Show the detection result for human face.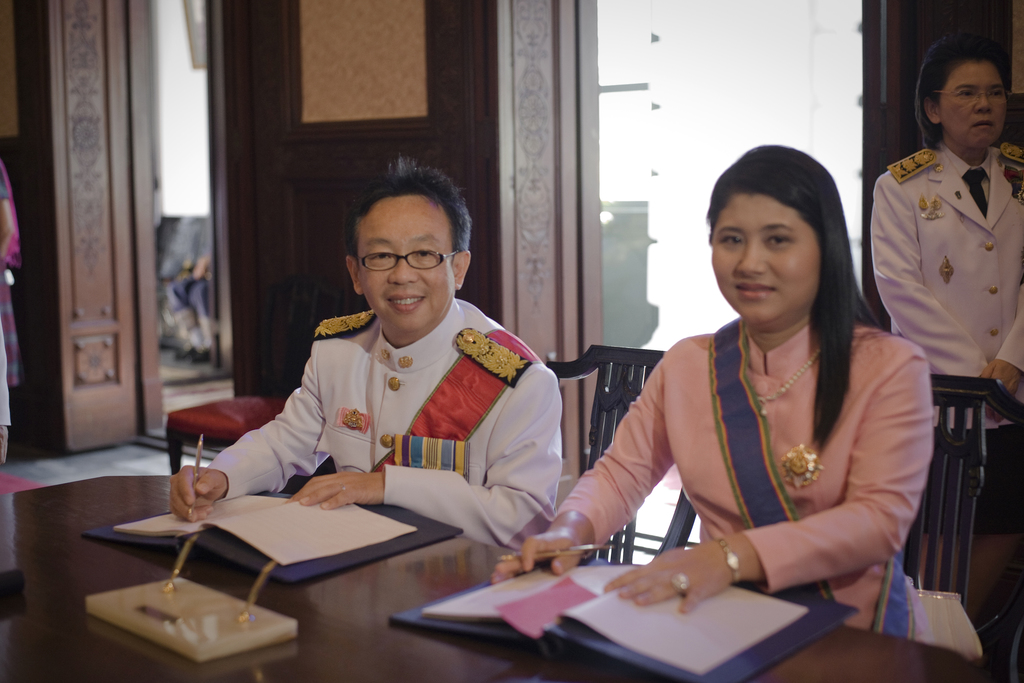
[left=943, top=65, right=1006, bottom=149].
